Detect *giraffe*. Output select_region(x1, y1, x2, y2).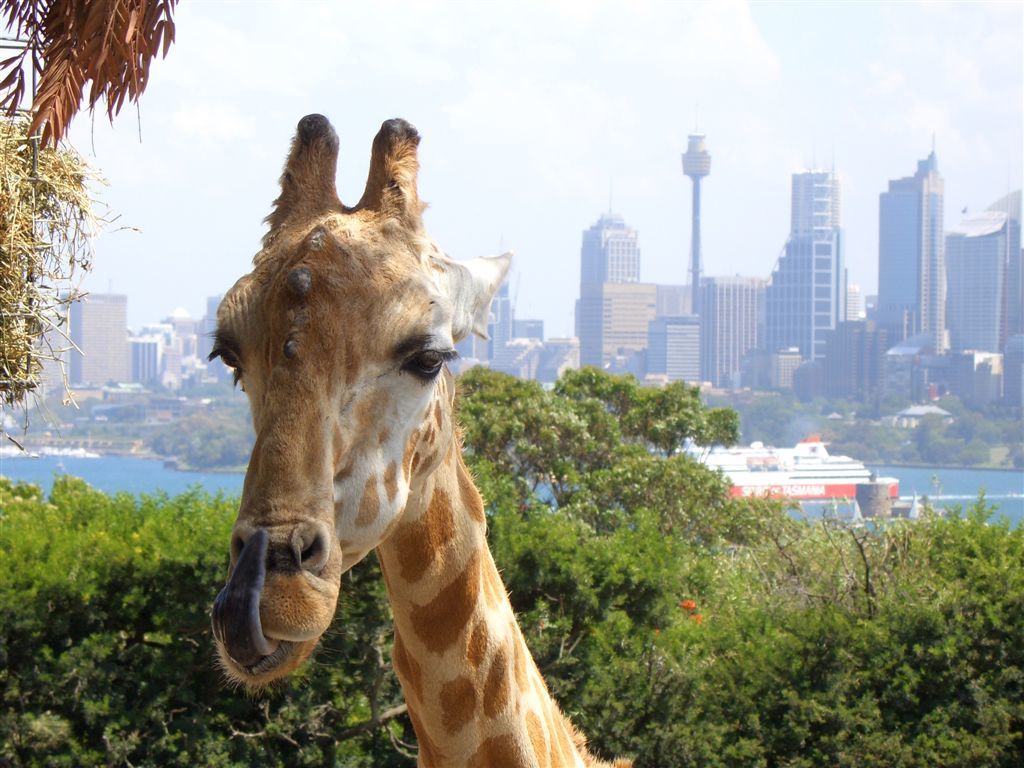
select_region(193, 98, 644, 767).
